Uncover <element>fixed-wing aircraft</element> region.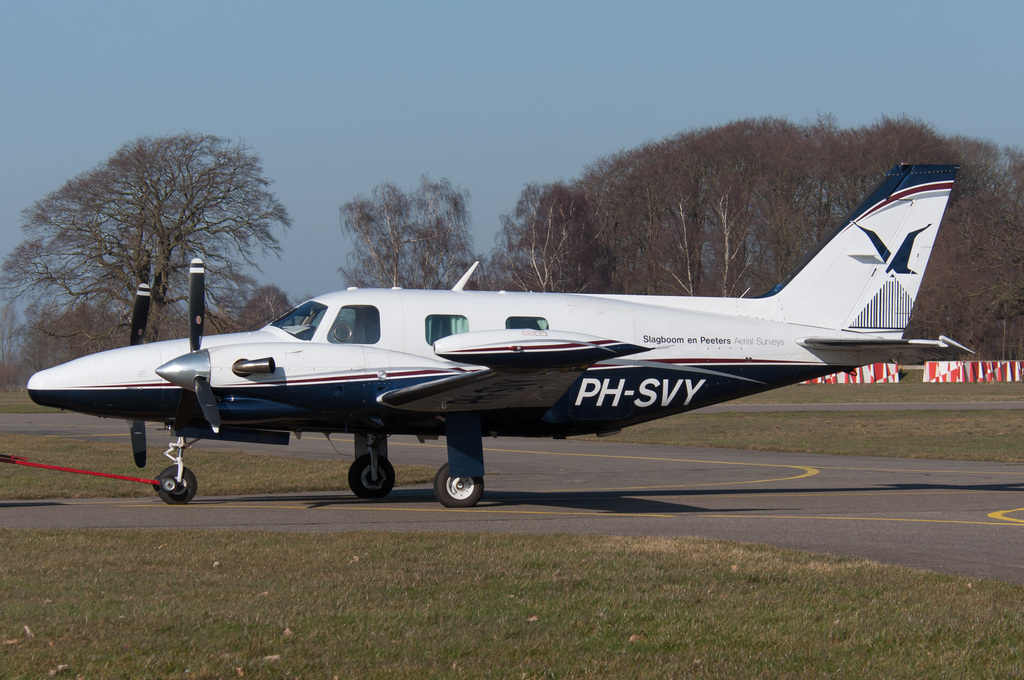
Uncovered: pyautogui.locateOnScreen(23, 159, 976, 509).
